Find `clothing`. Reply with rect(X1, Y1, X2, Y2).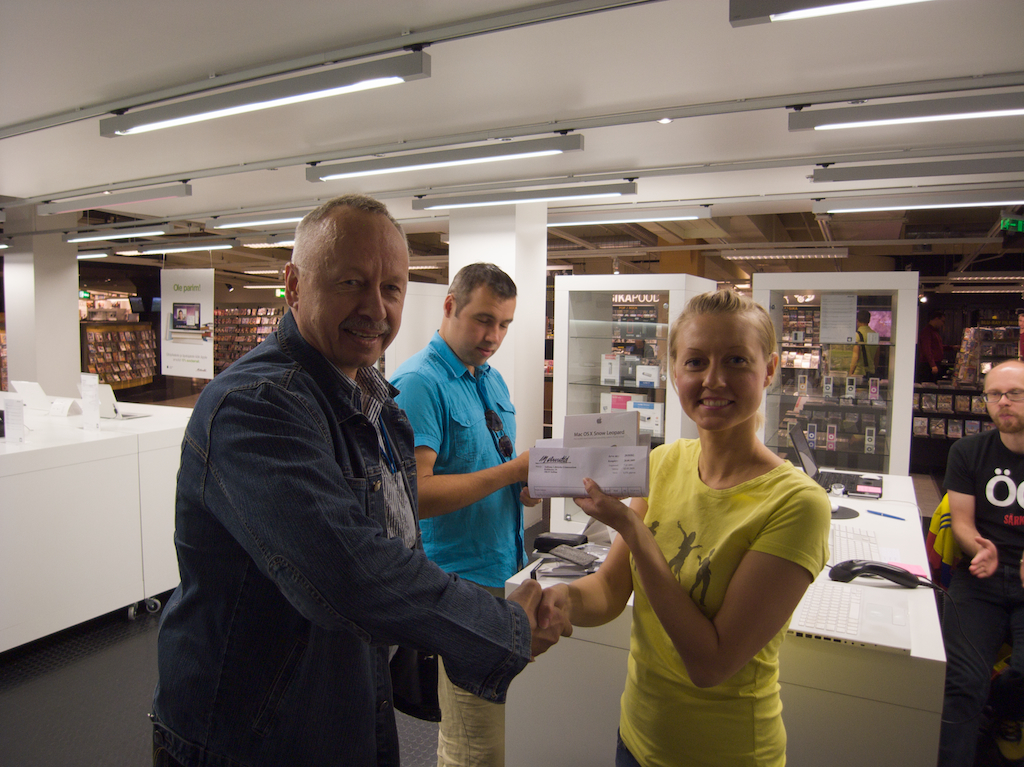
rect(151, 308, 529, 766).
